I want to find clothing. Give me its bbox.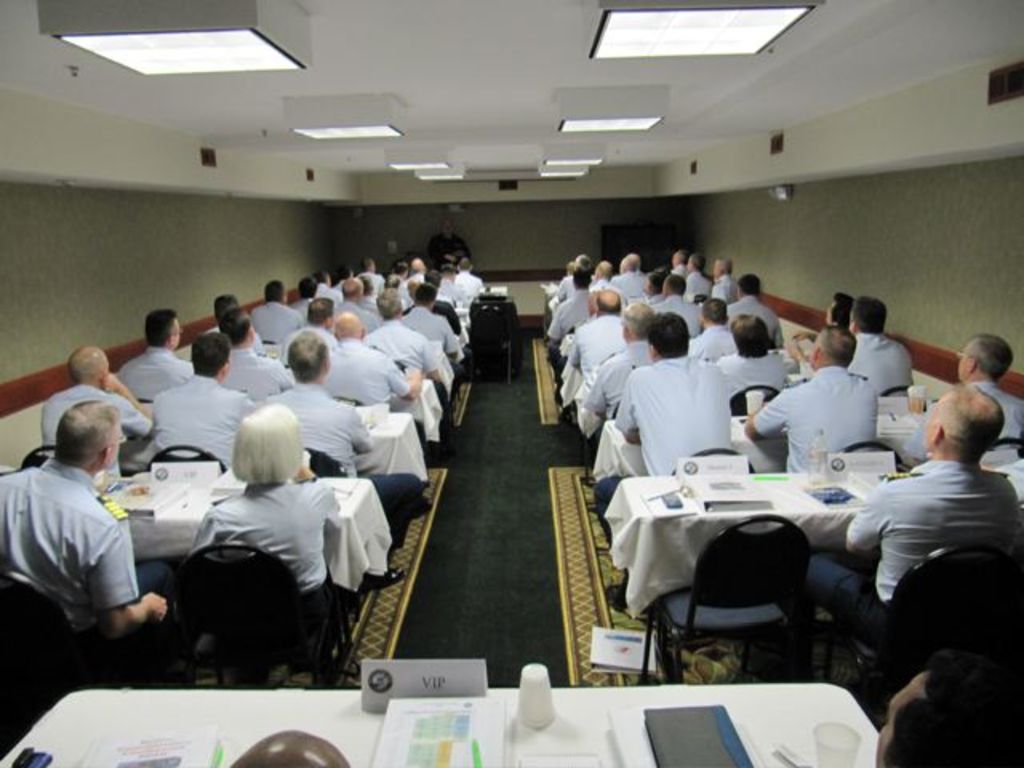
l=565, t=314, r=626, b=386.
